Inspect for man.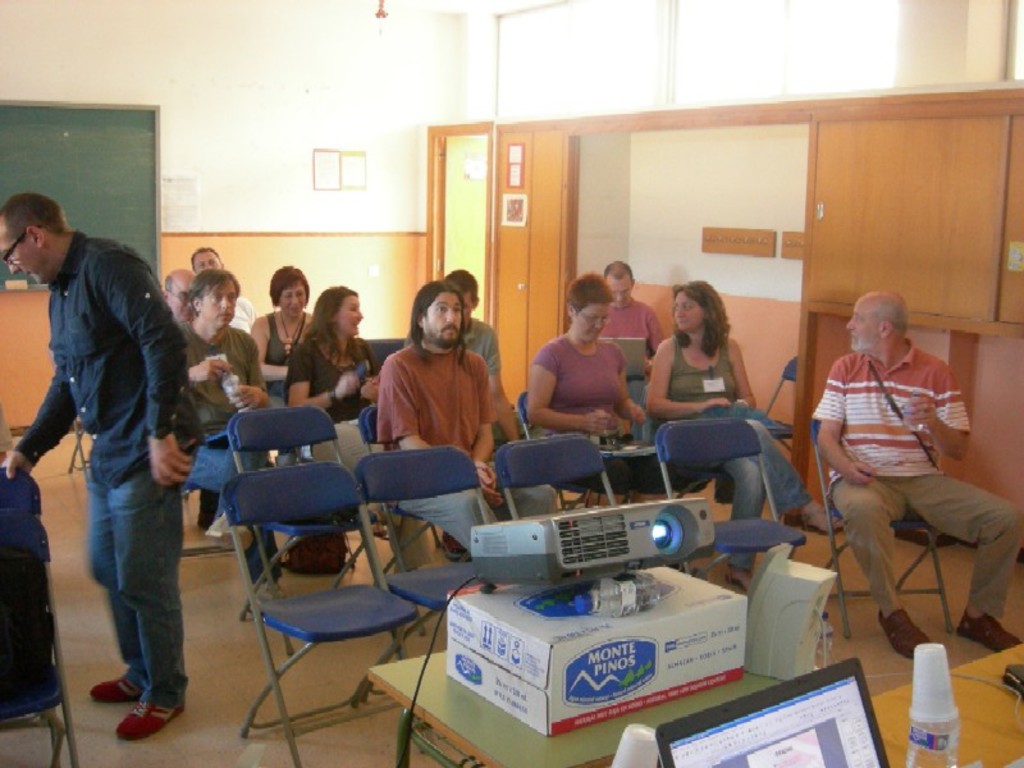
Inspection: locate(20, 179, 196, 735).
